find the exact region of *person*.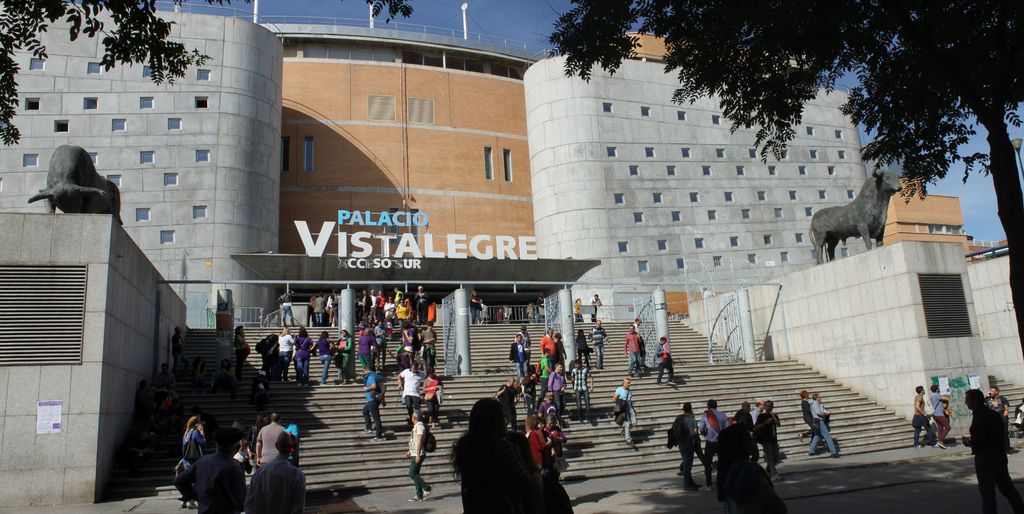
Exact region: 911,383,937,440.
